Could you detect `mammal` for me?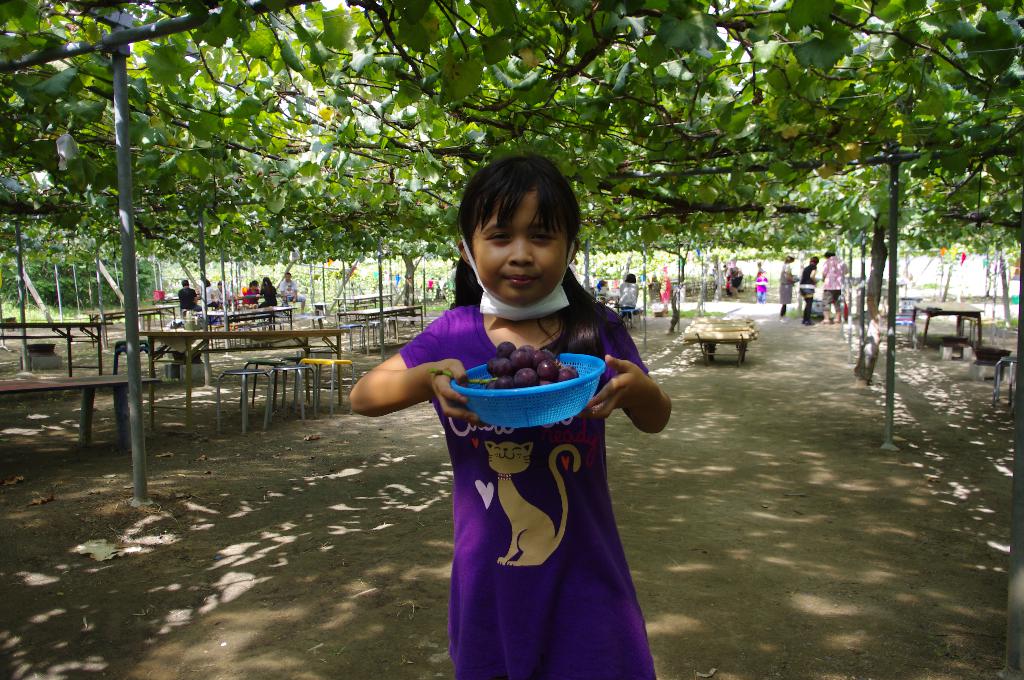
Detection result: crop(216, 279, 232, 310).
